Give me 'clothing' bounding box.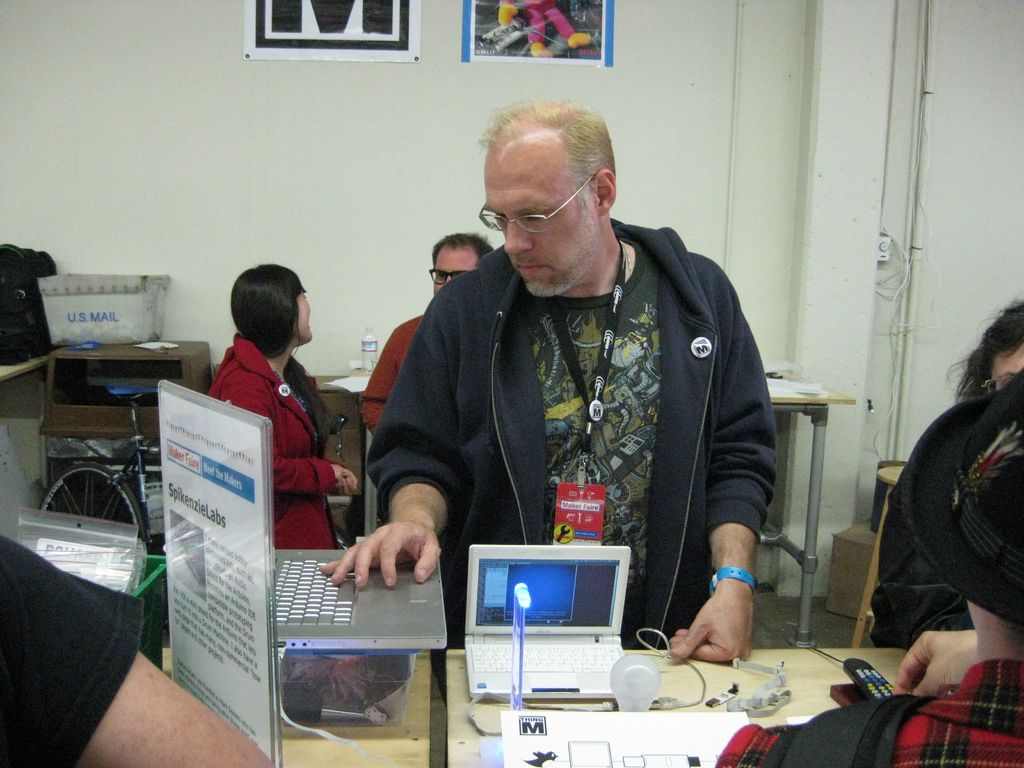
BBox(879, 396, 966, 591).
